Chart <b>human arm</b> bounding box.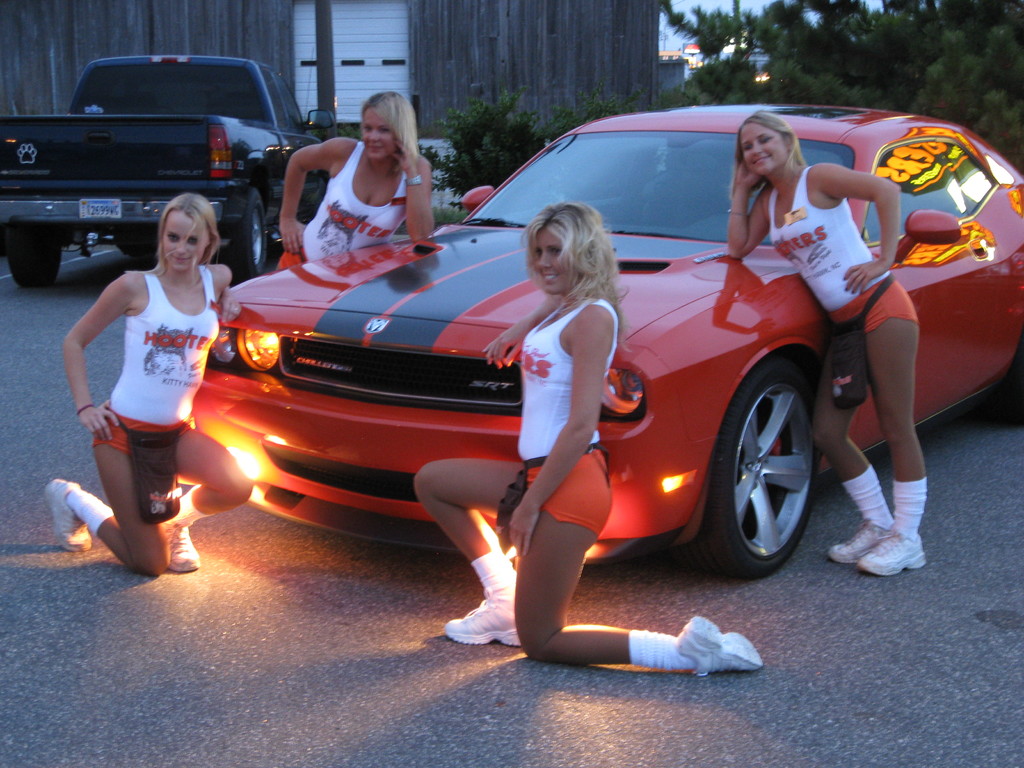
Charted: {"x1": 387, "y1": 135, "x2": 428, "y2": 246}.
